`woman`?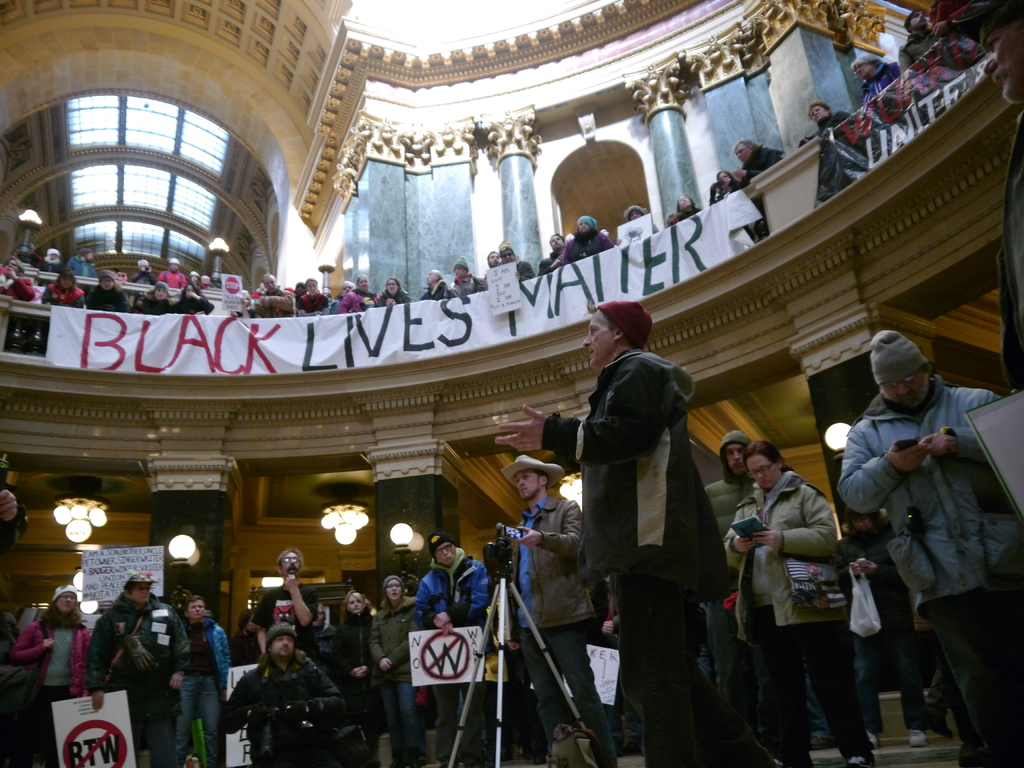
<region>723, 439, 874, 767</region>
